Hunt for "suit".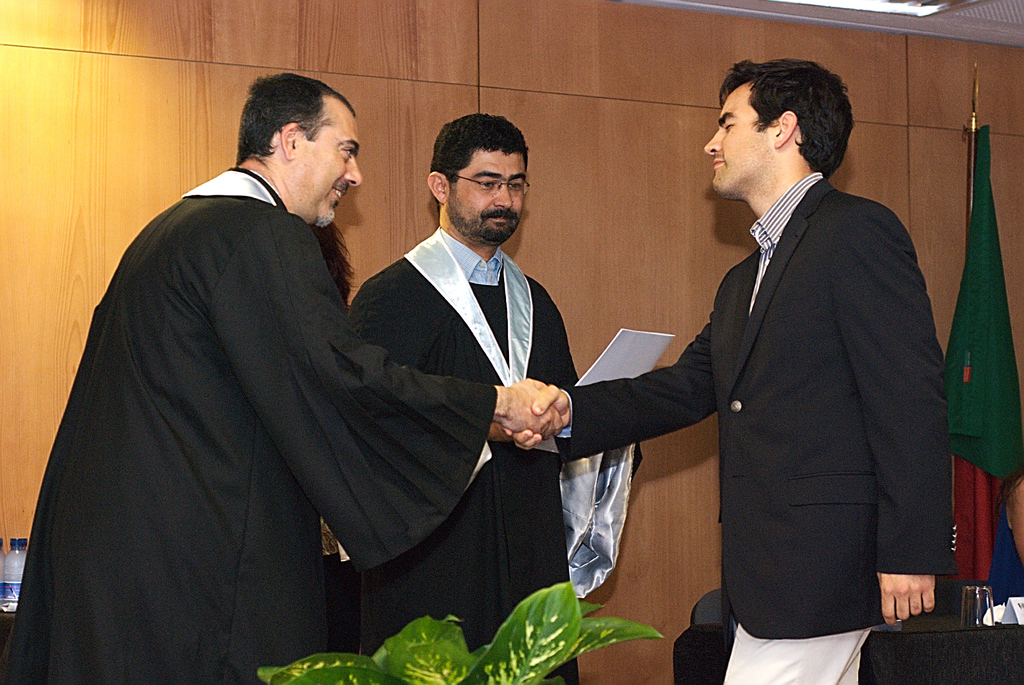
Hunted down at rect(598, 79, 959, 655).
